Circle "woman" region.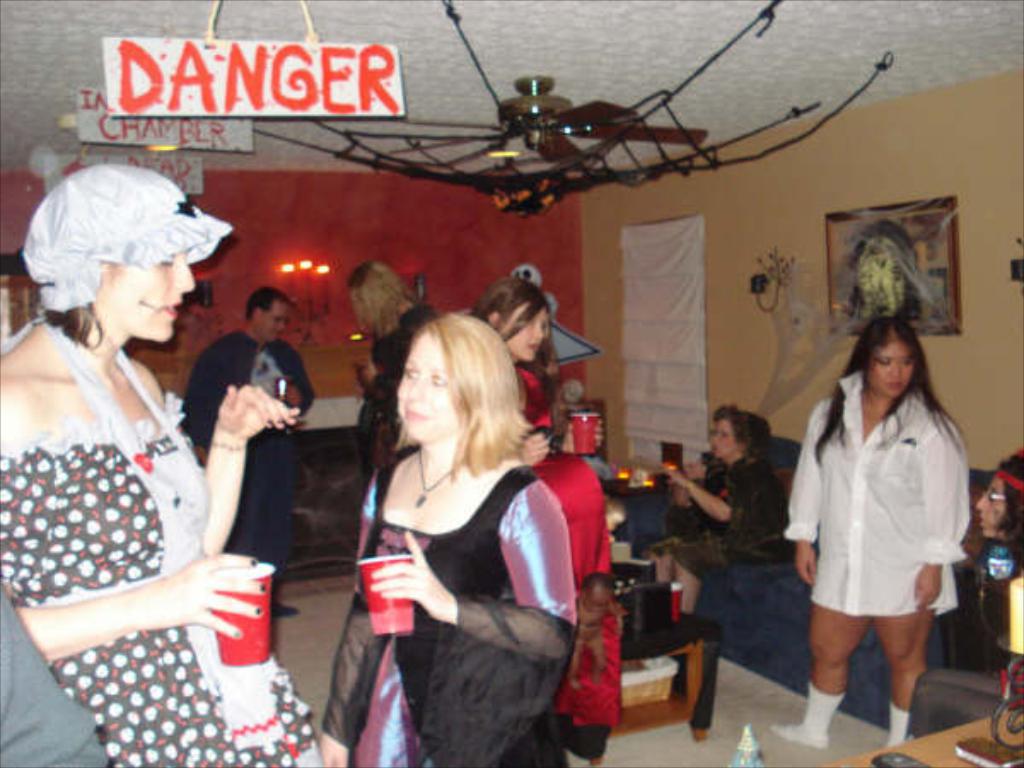
Region: bbox=[430, 276, 626, 739].
